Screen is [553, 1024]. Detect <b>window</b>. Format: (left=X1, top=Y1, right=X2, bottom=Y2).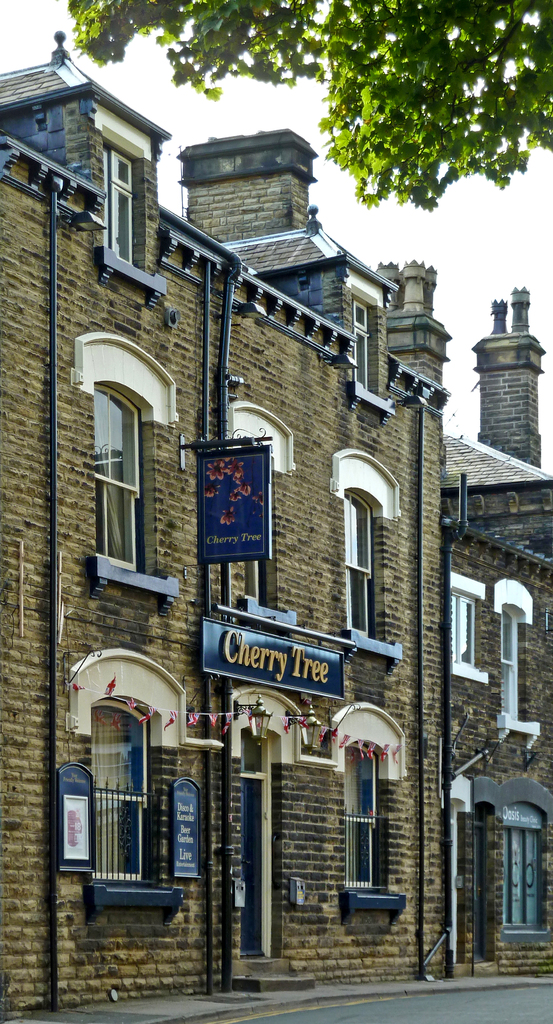
(left=344, top=495, right=368, bottom=641).
